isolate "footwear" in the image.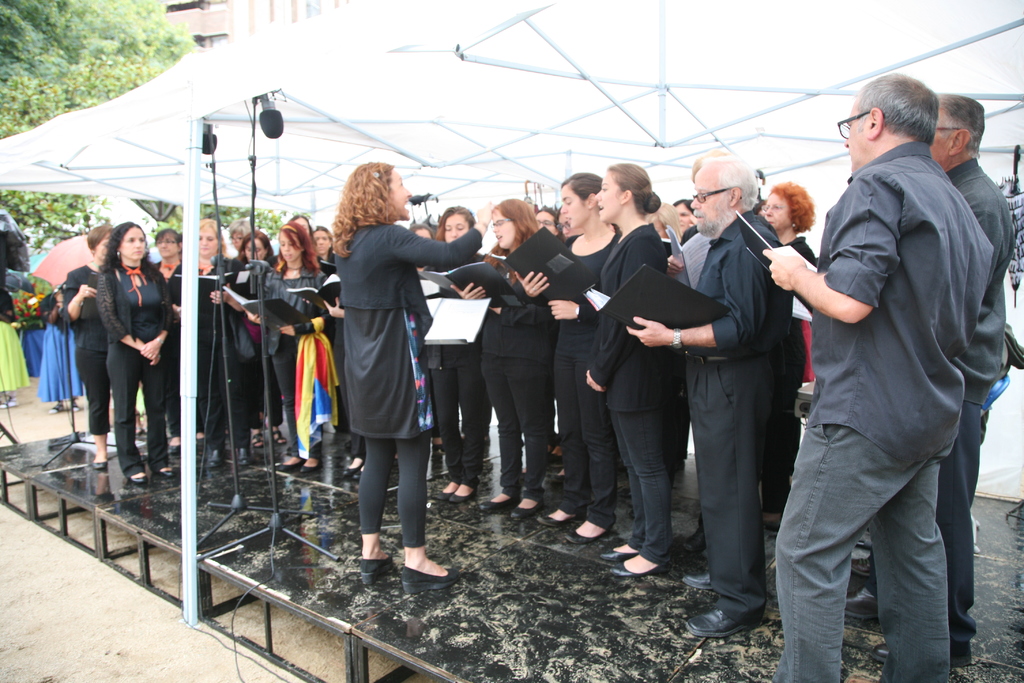
Isolated region: rect(509, 495, 547, 519).
